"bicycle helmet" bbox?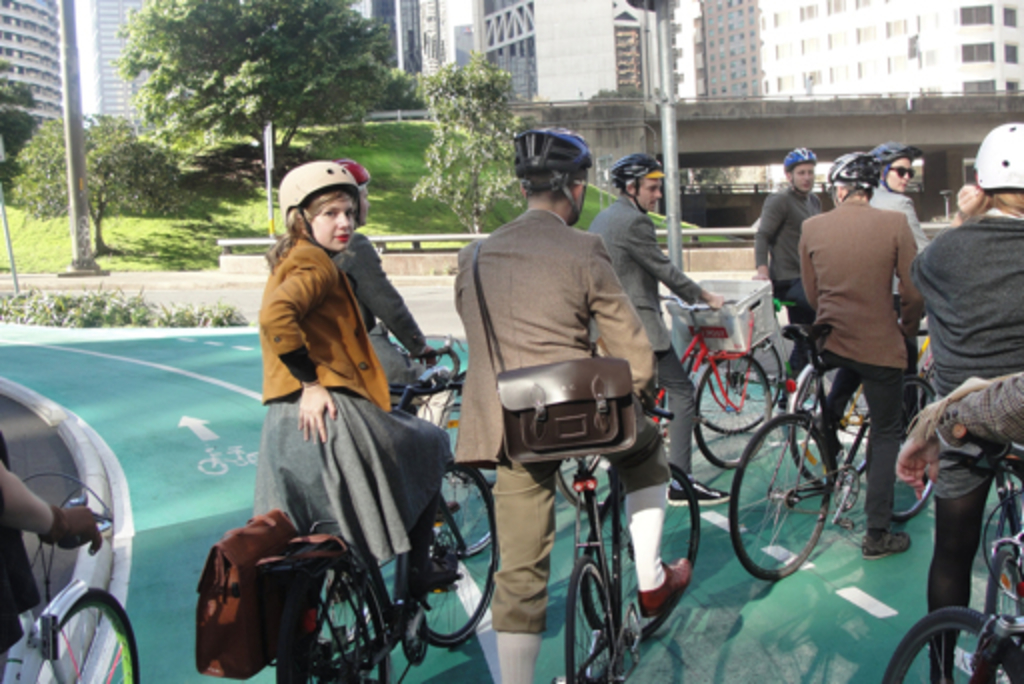
box(970, 120, 1022, 190)
